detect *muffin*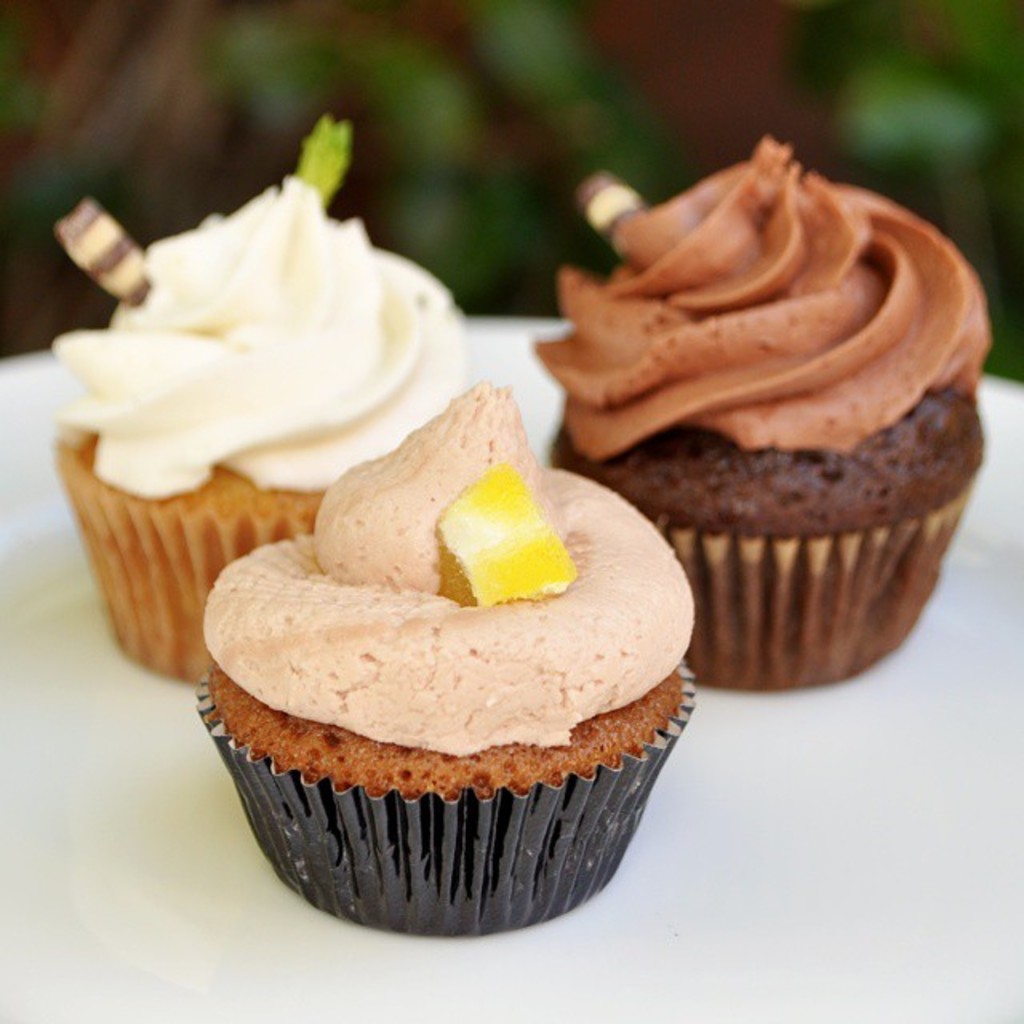
BBox(221, 429, 747, 946)
